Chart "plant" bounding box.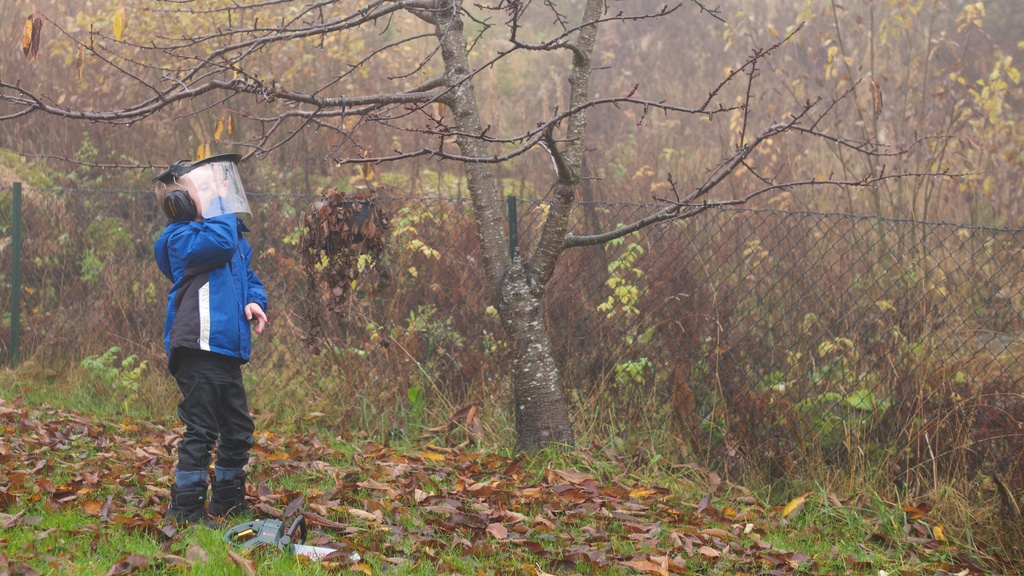
Charted: BBox(573, 552, 595, 575).
